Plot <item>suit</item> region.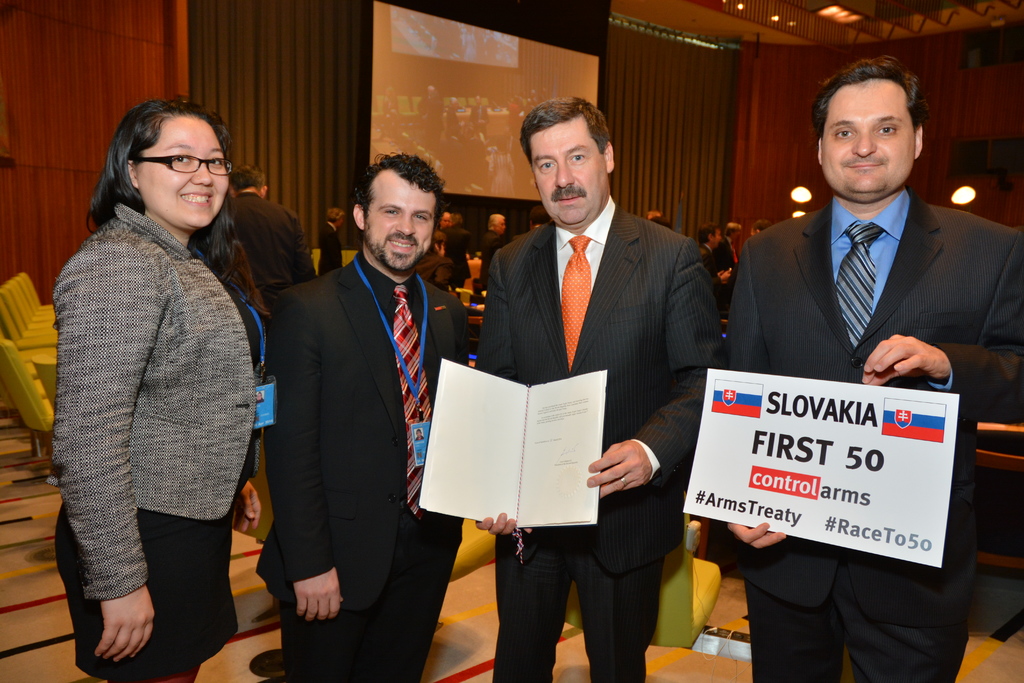
Plotted at box=[465, 107, 719, 655].
